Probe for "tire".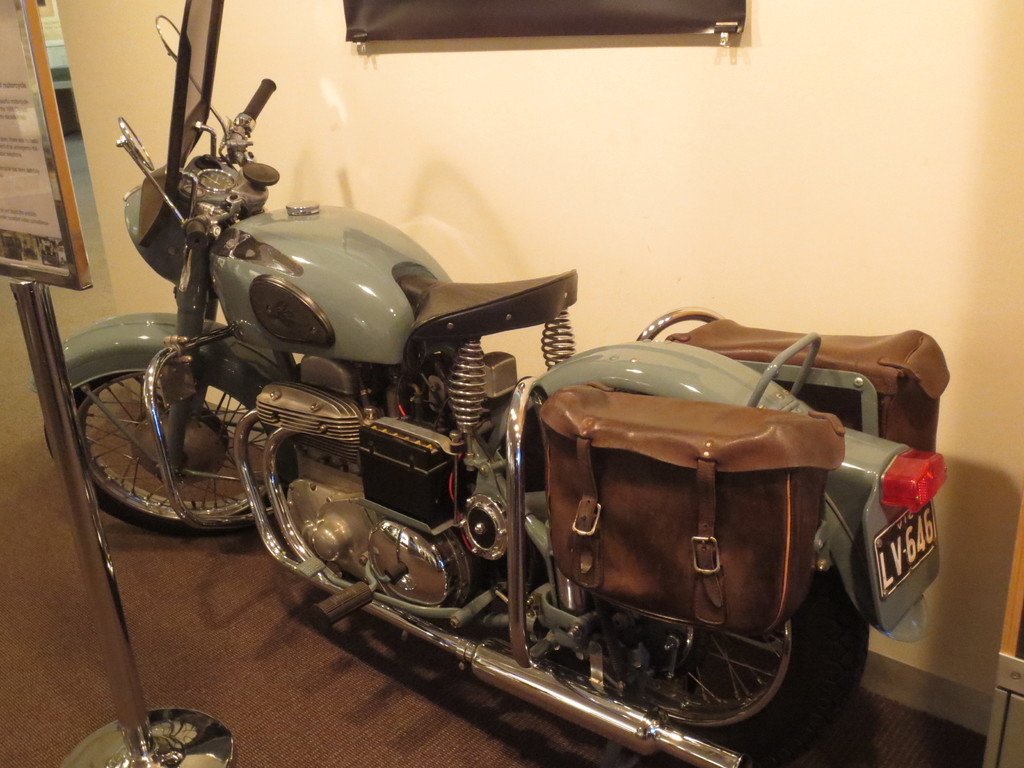
Probe result: rect(38, 368, 303, 533).
